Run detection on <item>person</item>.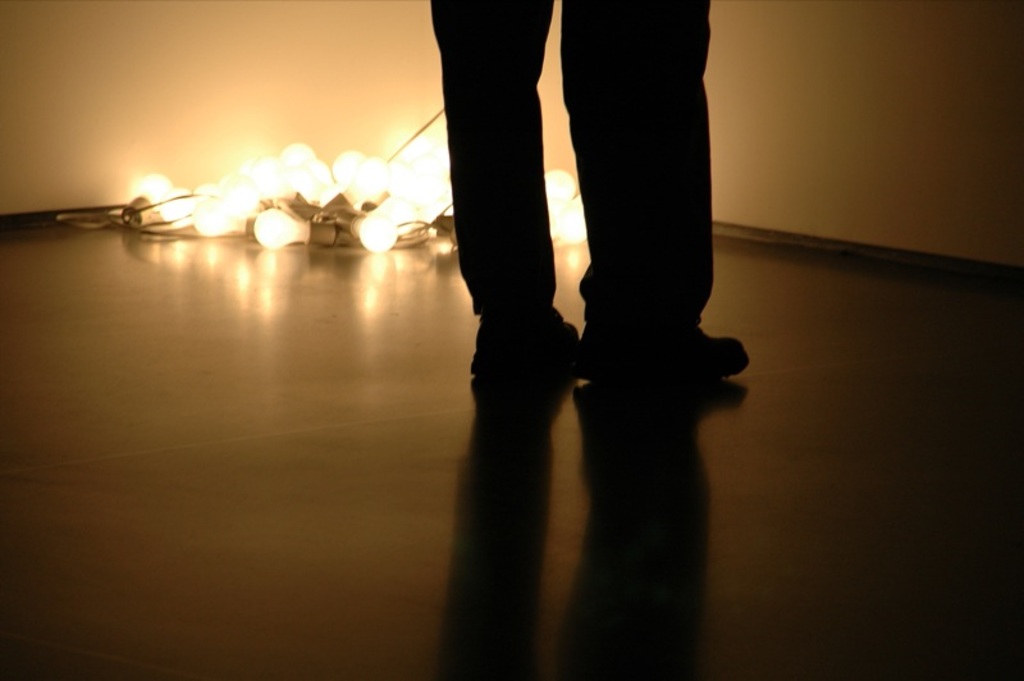
Result: 424, 0, 759, 390.
